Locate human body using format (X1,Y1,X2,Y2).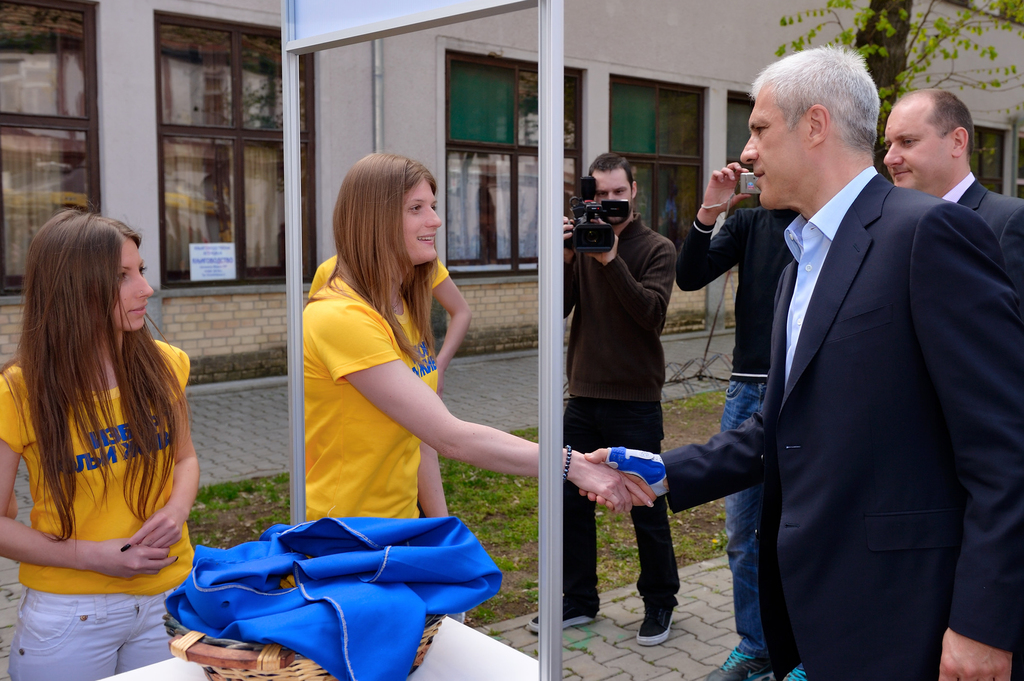
(580,46,1023,680).
